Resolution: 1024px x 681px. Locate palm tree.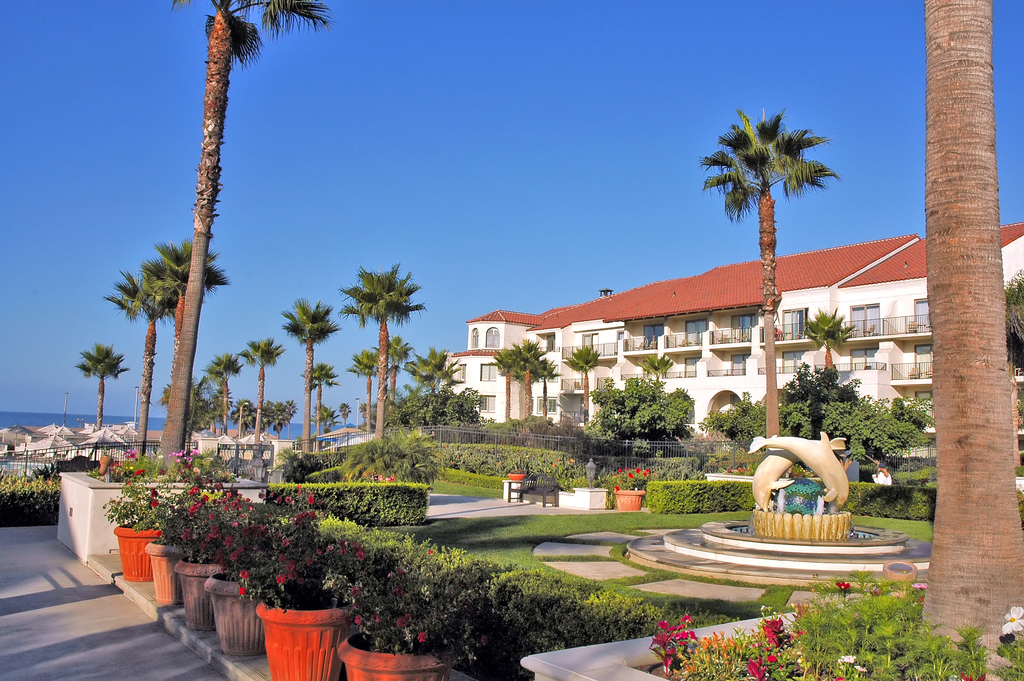
detection(341, 250, 429, 470).
